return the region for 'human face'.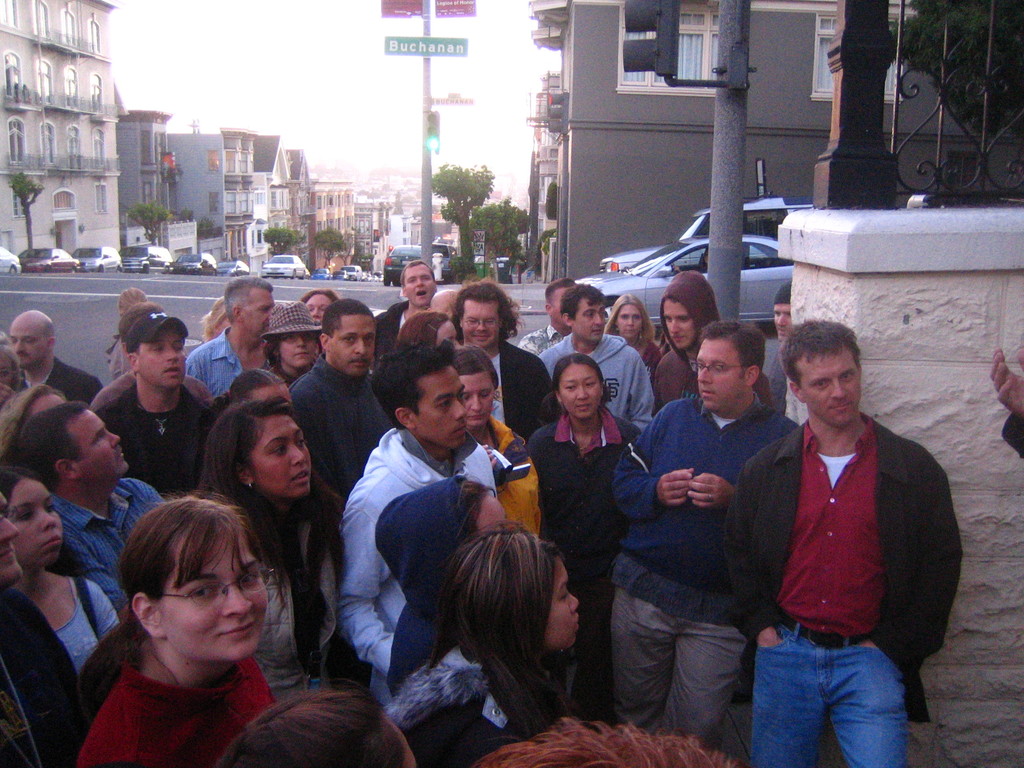
region(0, 490, 26, 587).
